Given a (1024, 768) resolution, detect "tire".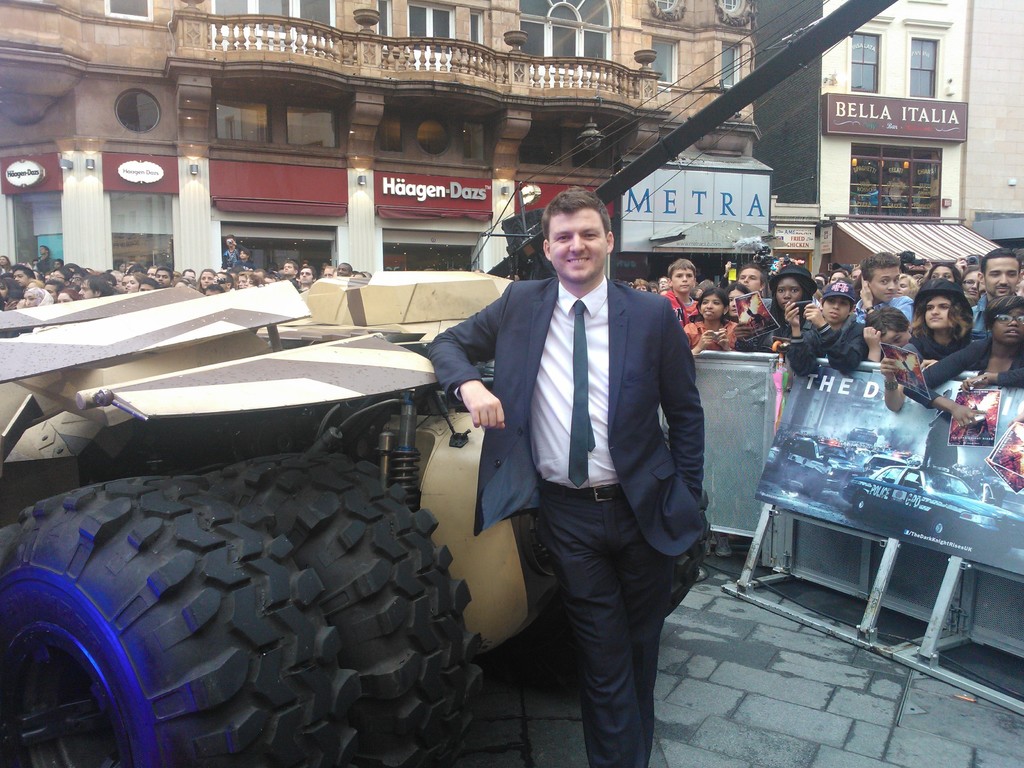
(474,424,710,684).
